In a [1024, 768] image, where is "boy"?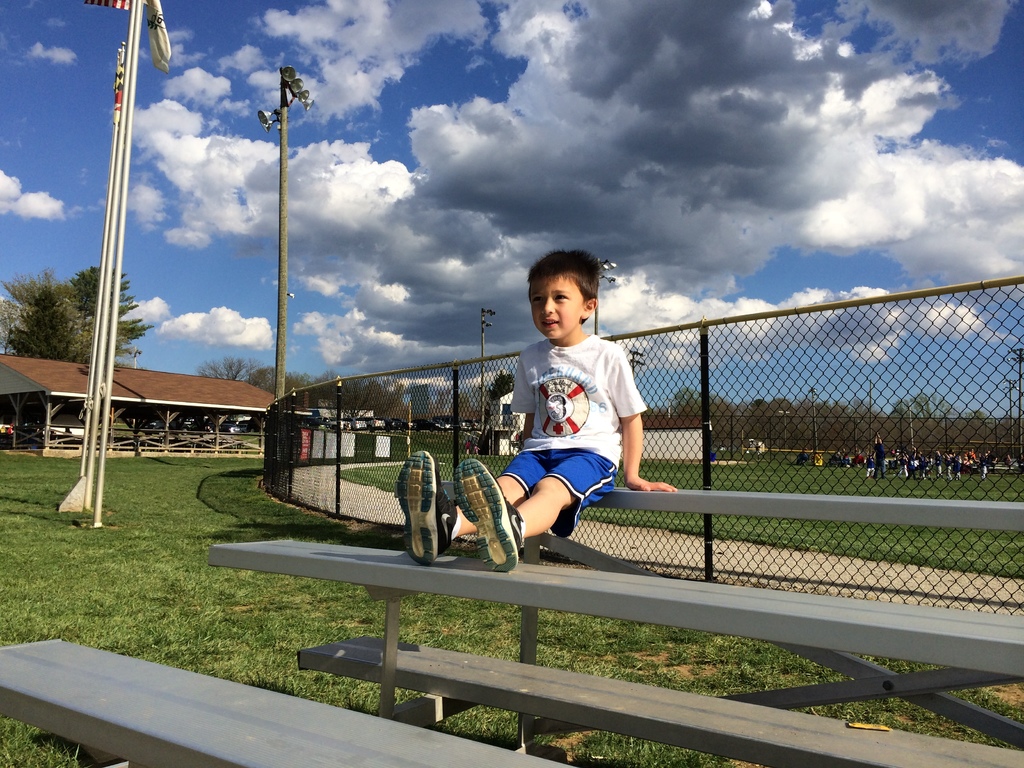
Rect(477, 260, 662, 568).
